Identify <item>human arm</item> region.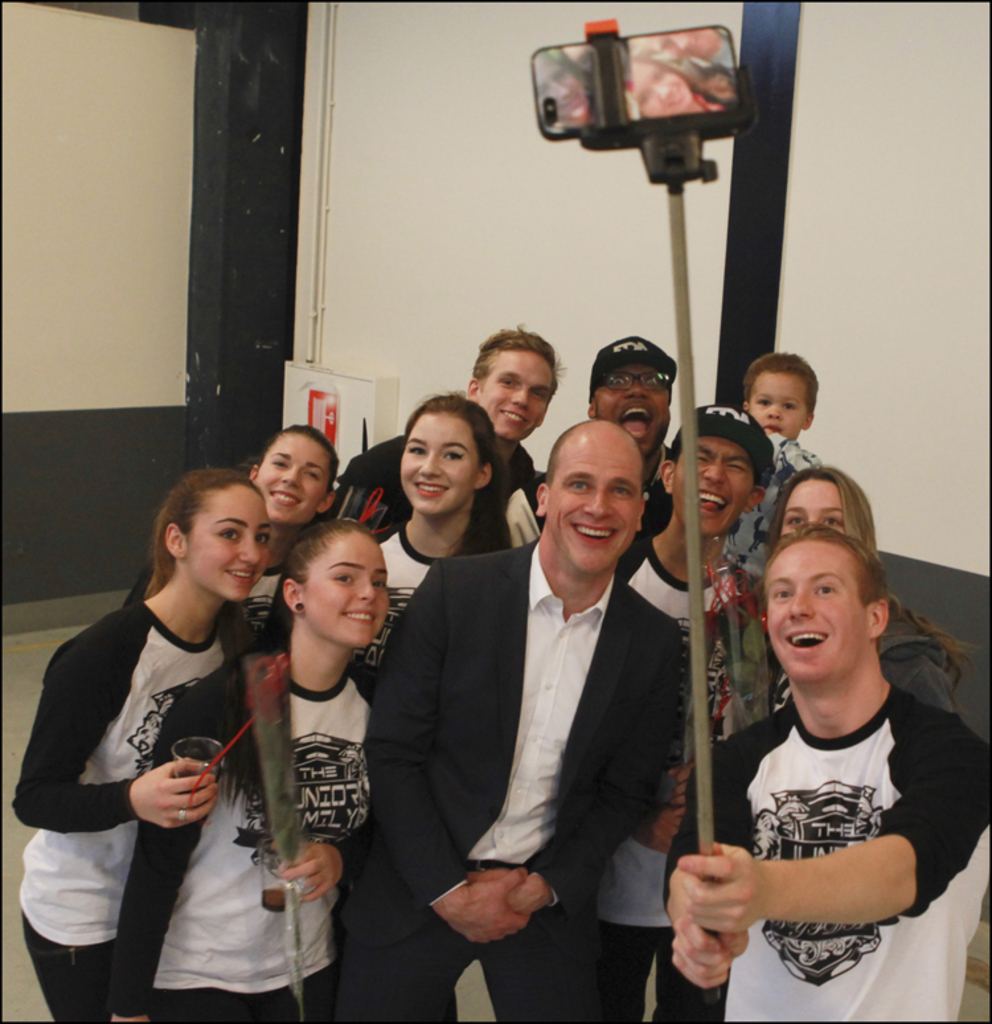
Region: <bbox>270, 835, 358, 898</bbox>.
